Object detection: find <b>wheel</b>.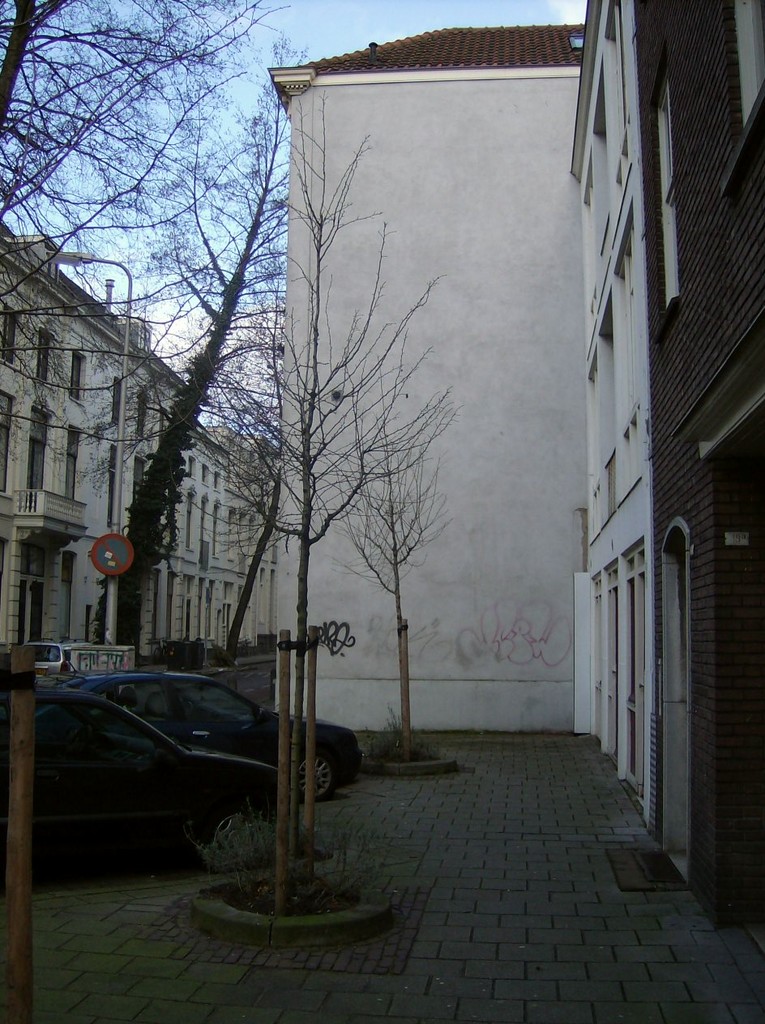
box(296, 753, 341, 800).
